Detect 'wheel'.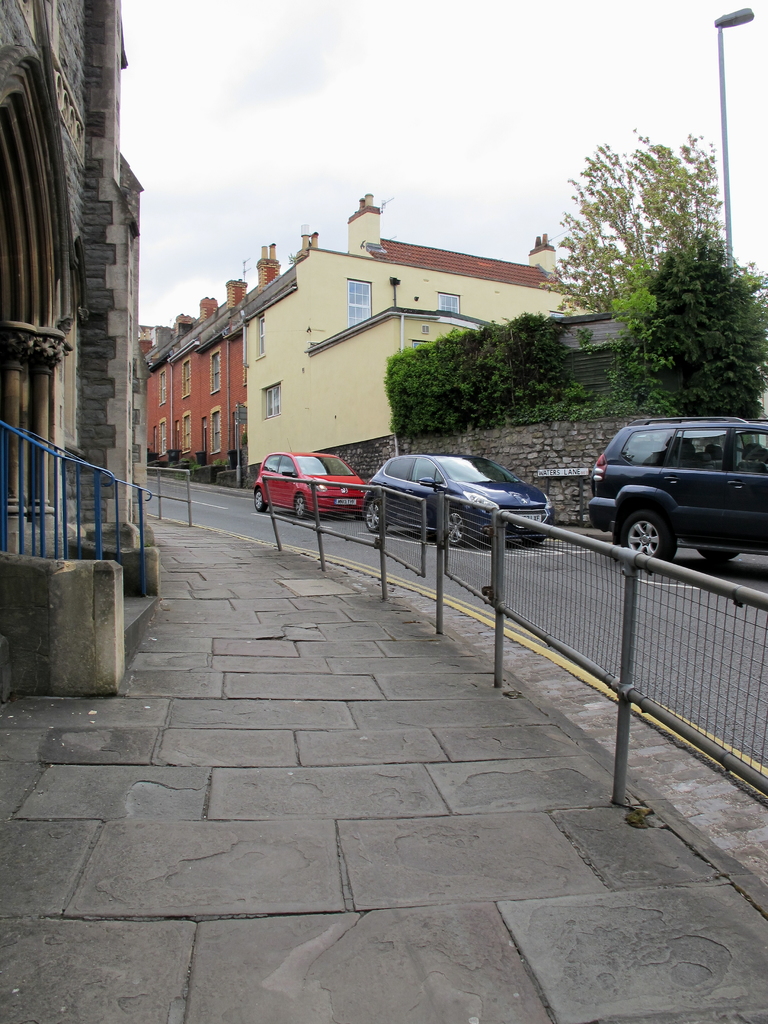
Detected at left=253, top=483, right=269, bottom=514.
